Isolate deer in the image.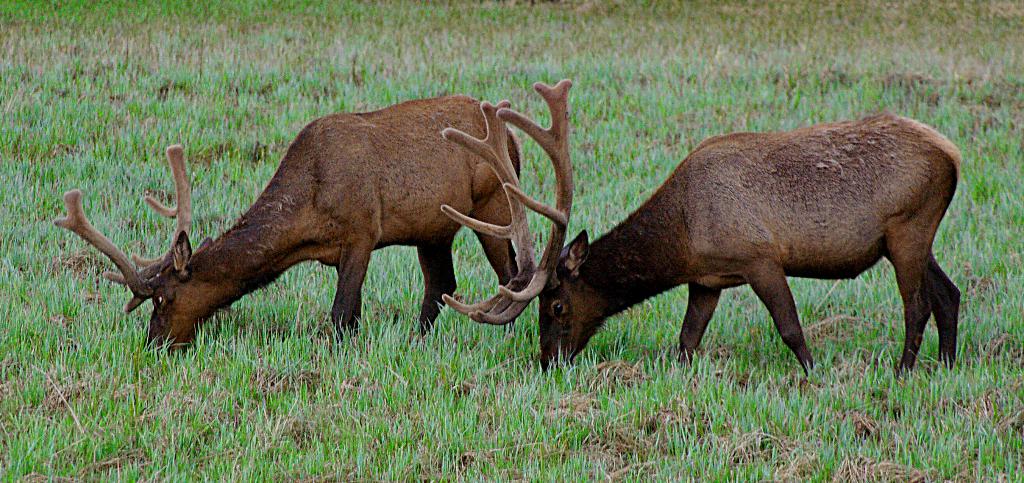
Isolated region: (52,92,520,358).
